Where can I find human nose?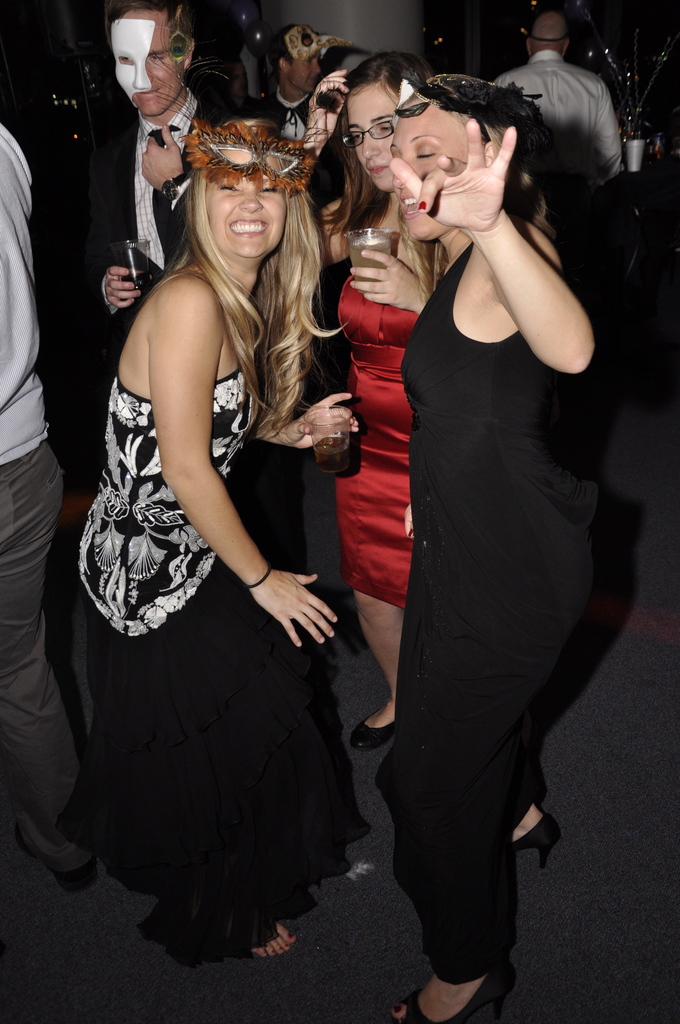
You can find it at 238 191 264 211.
